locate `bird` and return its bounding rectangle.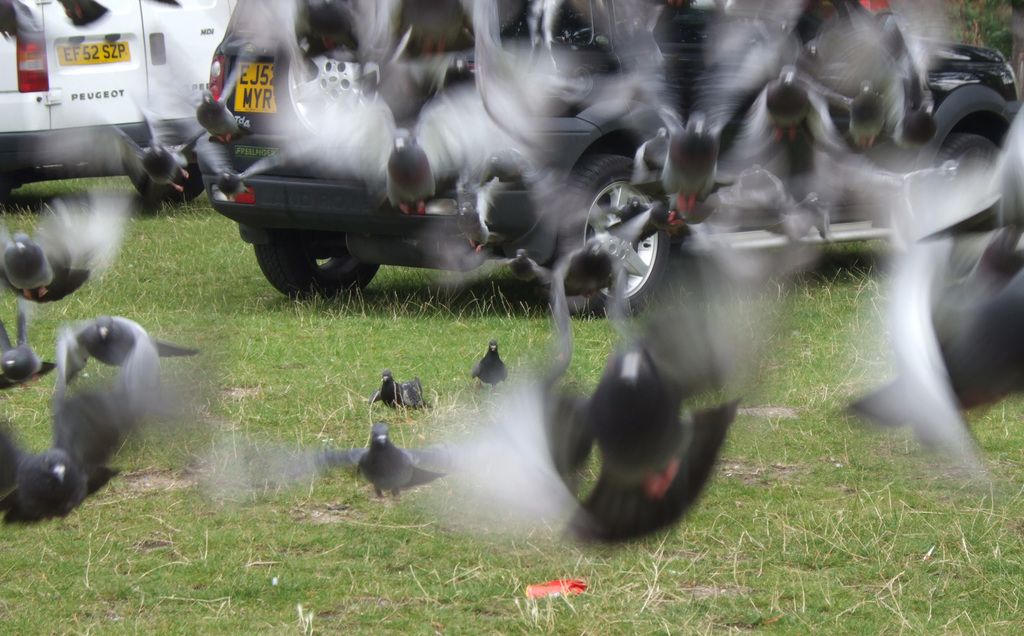
box(344, 434, 422, 503).
